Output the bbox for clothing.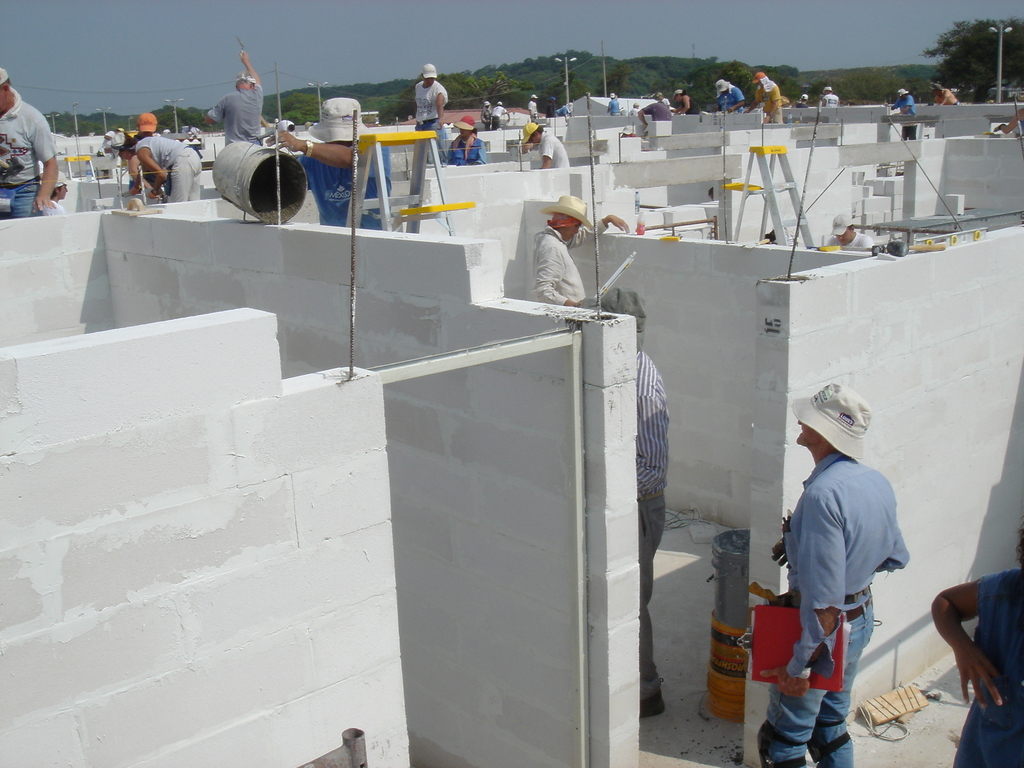
crop(785, 455, 906, 767).
